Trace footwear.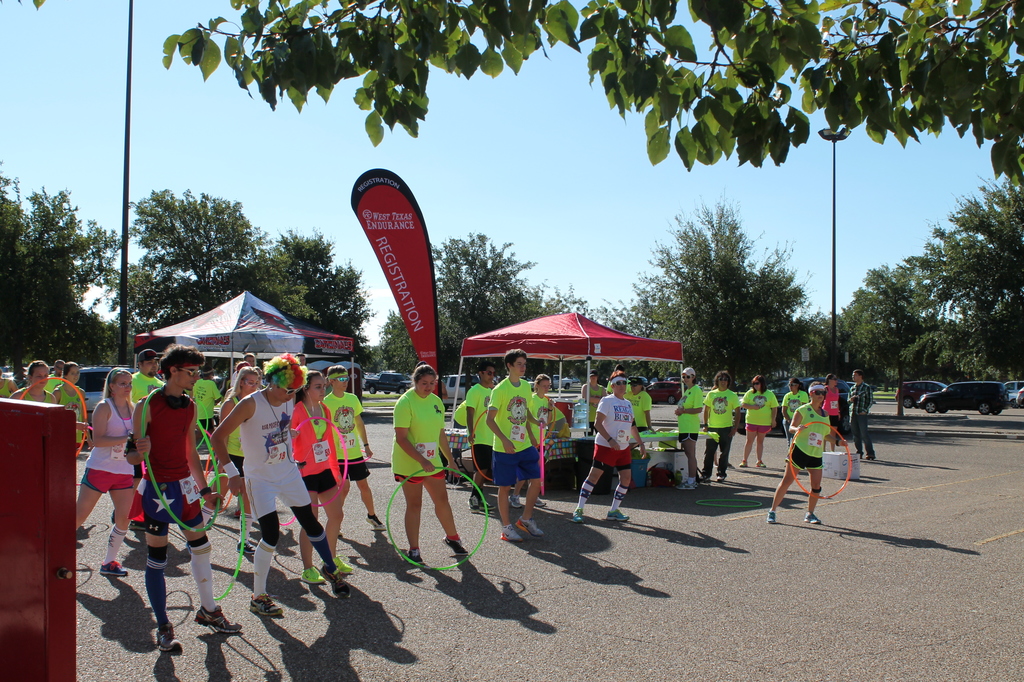
Traced to bbox(514, 516, 543, 538).
